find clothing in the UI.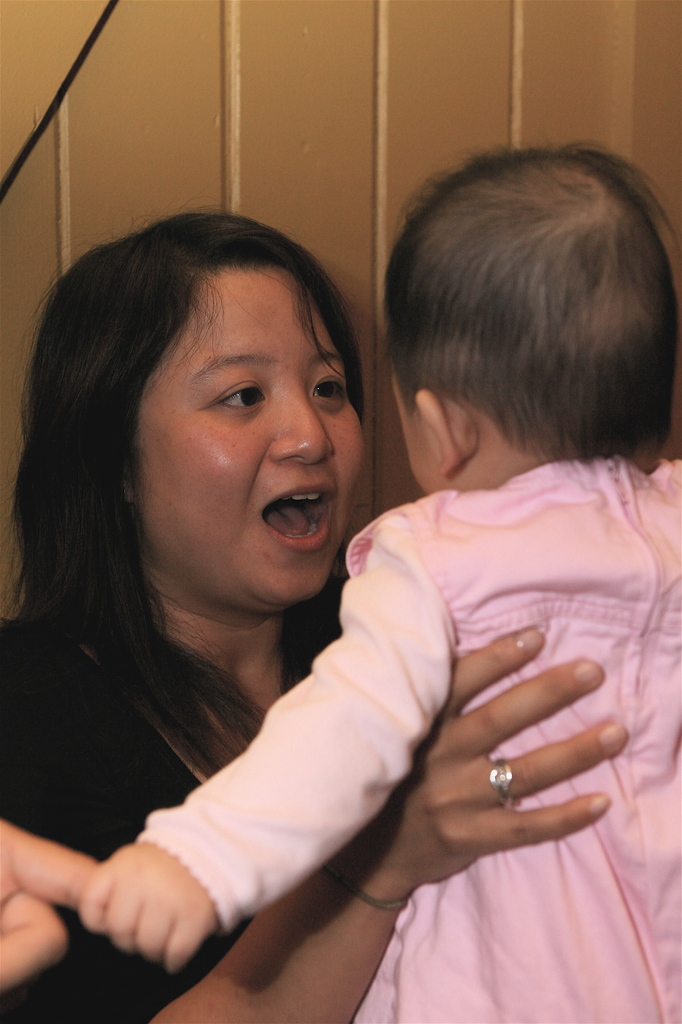
UI element at pyautogui.locateOnScreen(0, 615, 334, 1023).
